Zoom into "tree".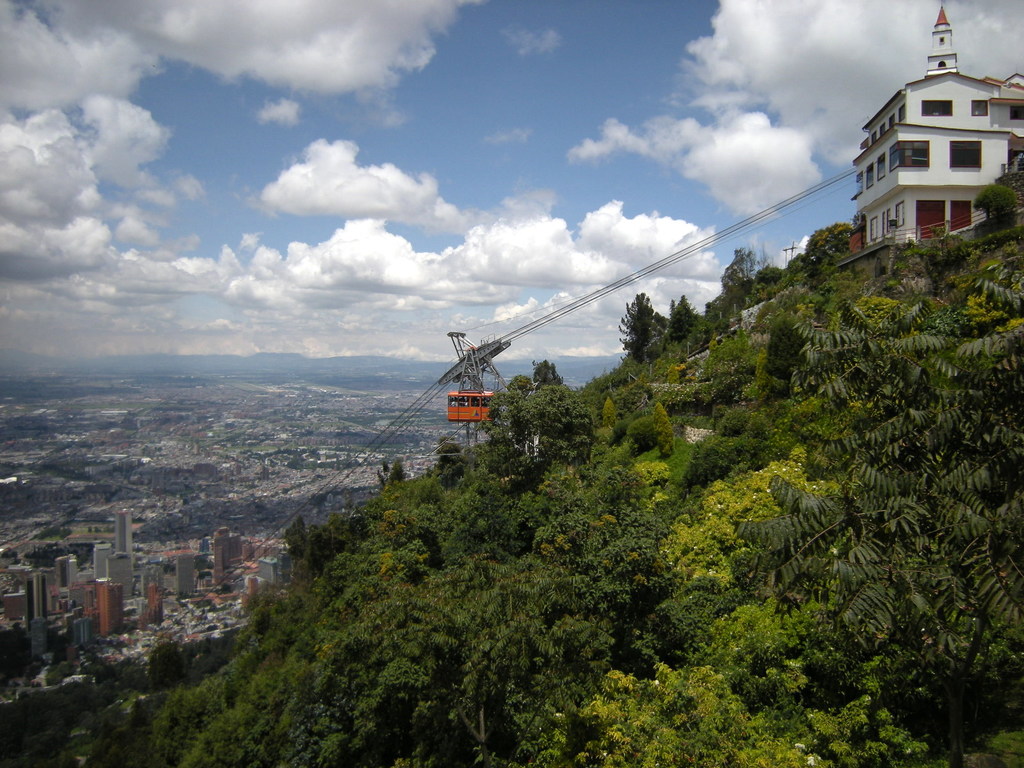
Zoom target: {"x1": 650, "y1": 400, "x2": 684, "y2": 458}.
